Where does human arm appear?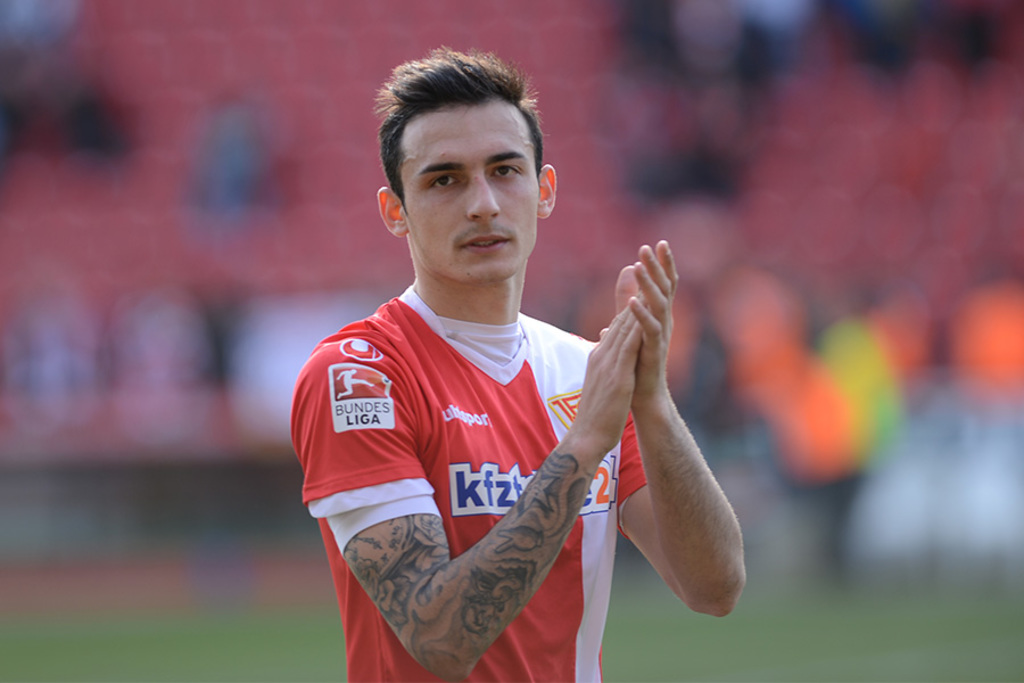
Appears at [580,222,741,647].
